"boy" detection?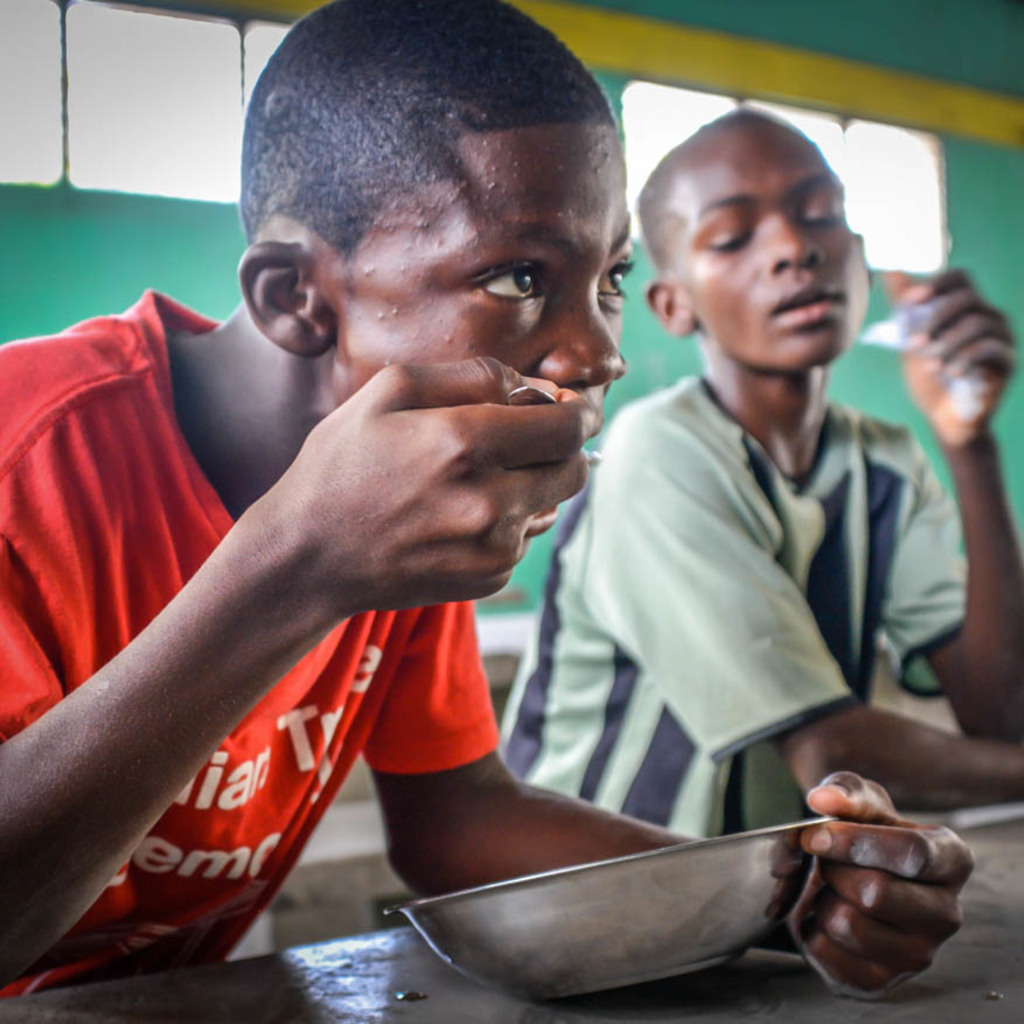
locate(0, 0, 976, 1001)
